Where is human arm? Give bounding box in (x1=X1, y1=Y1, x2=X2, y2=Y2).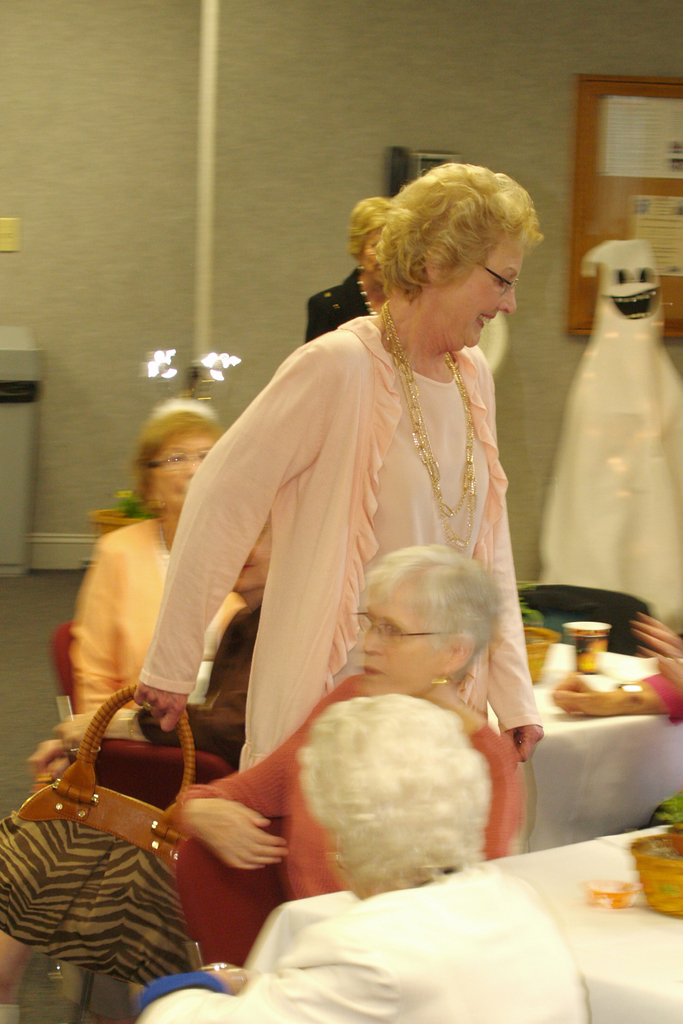
(x1=132, y1=338, x2=329, y2=735).
